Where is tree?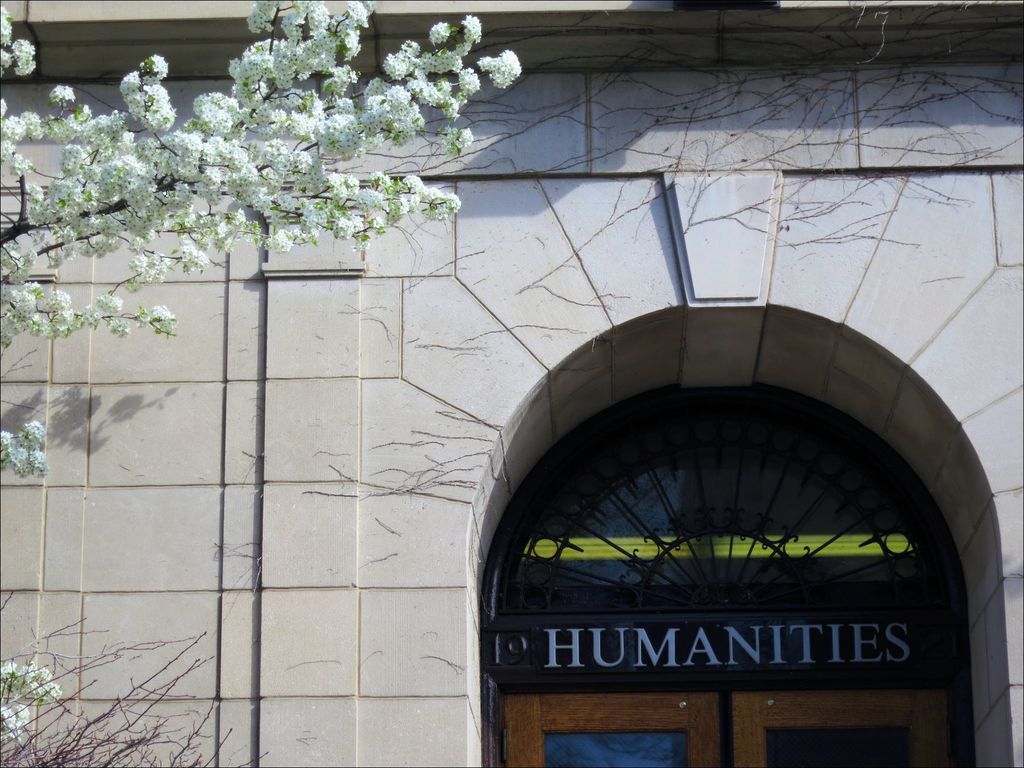
0:0:529:357.
